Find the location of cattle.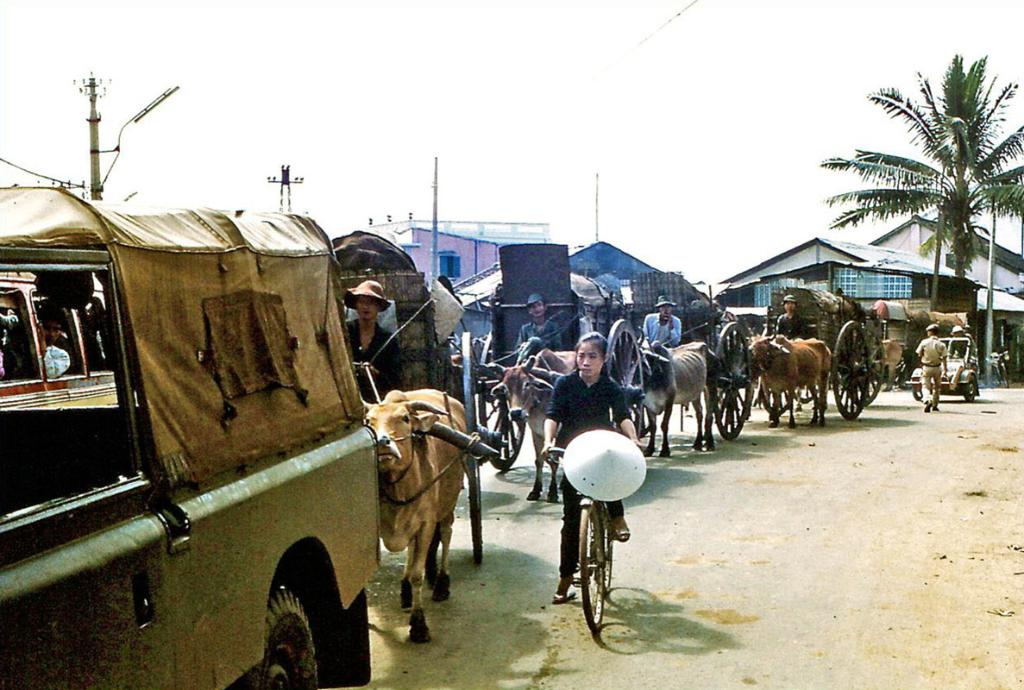
Location: (489,348,577,501).
